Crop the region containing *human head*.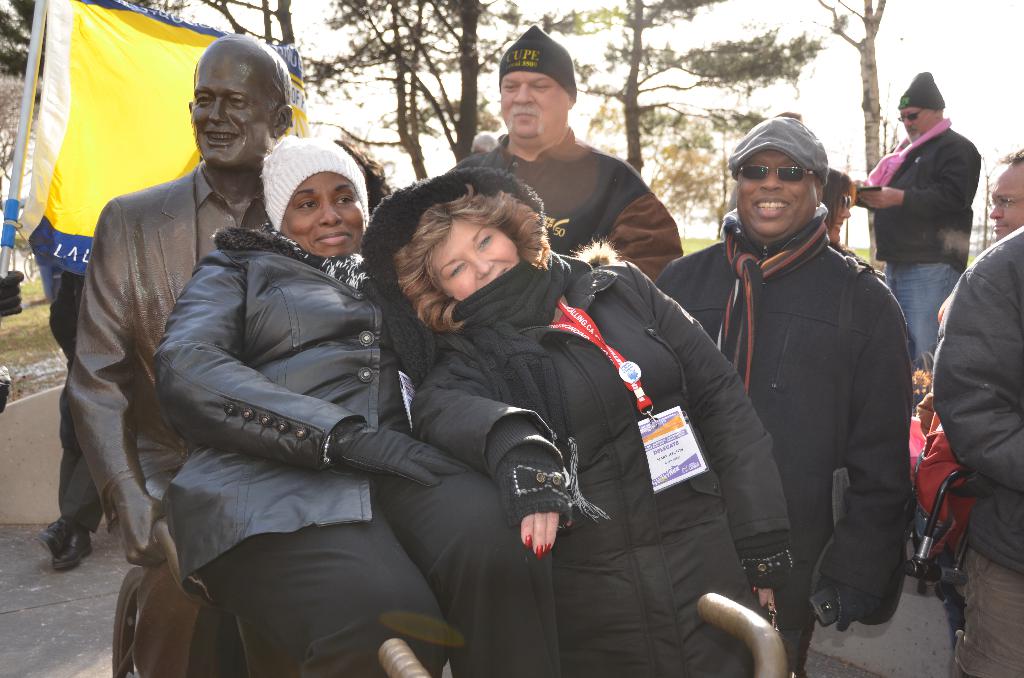
Crop region: box=[899, 68, 947, 144].
